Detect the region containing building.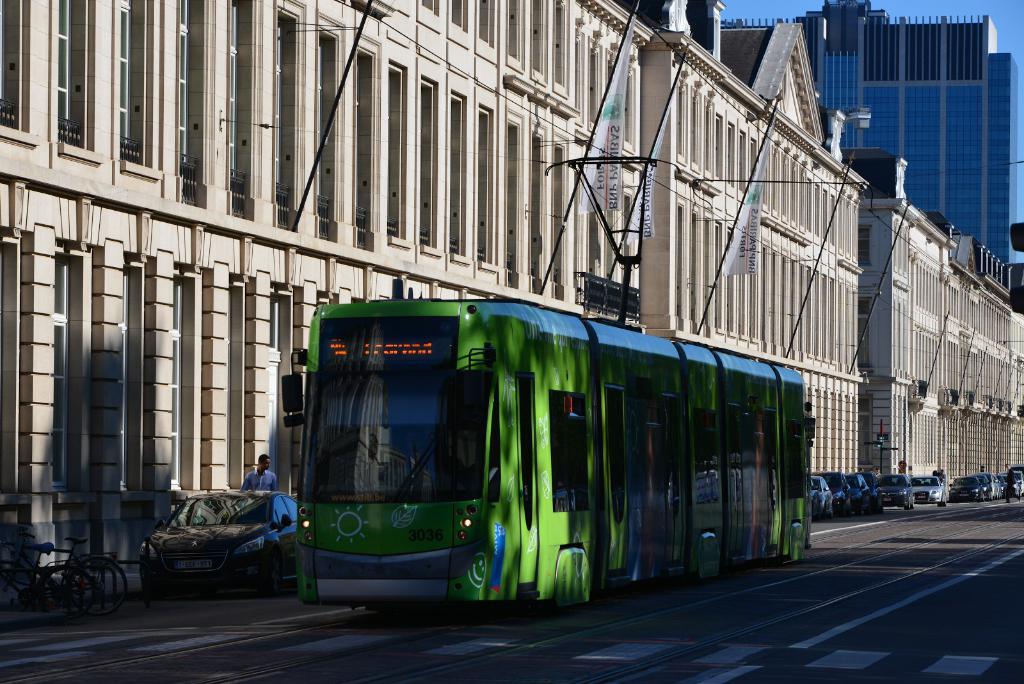
x1=723, y1=0, x2=1023, y2=287.
